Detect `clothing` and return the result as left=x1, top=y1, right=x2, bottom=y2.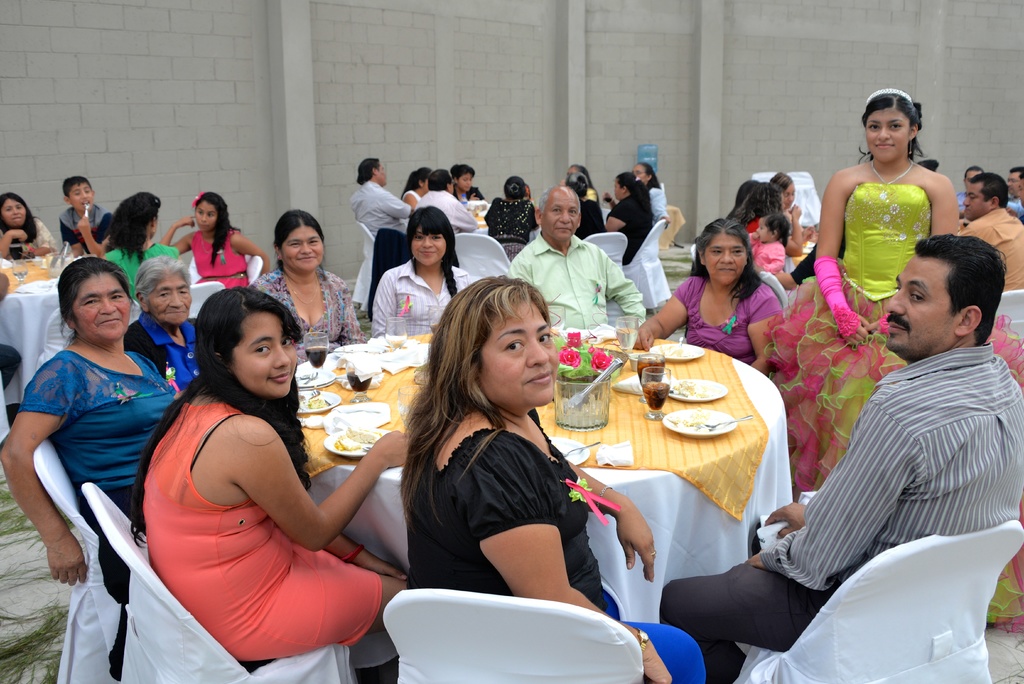
left=123, top=304, right=204, bottom=389.
